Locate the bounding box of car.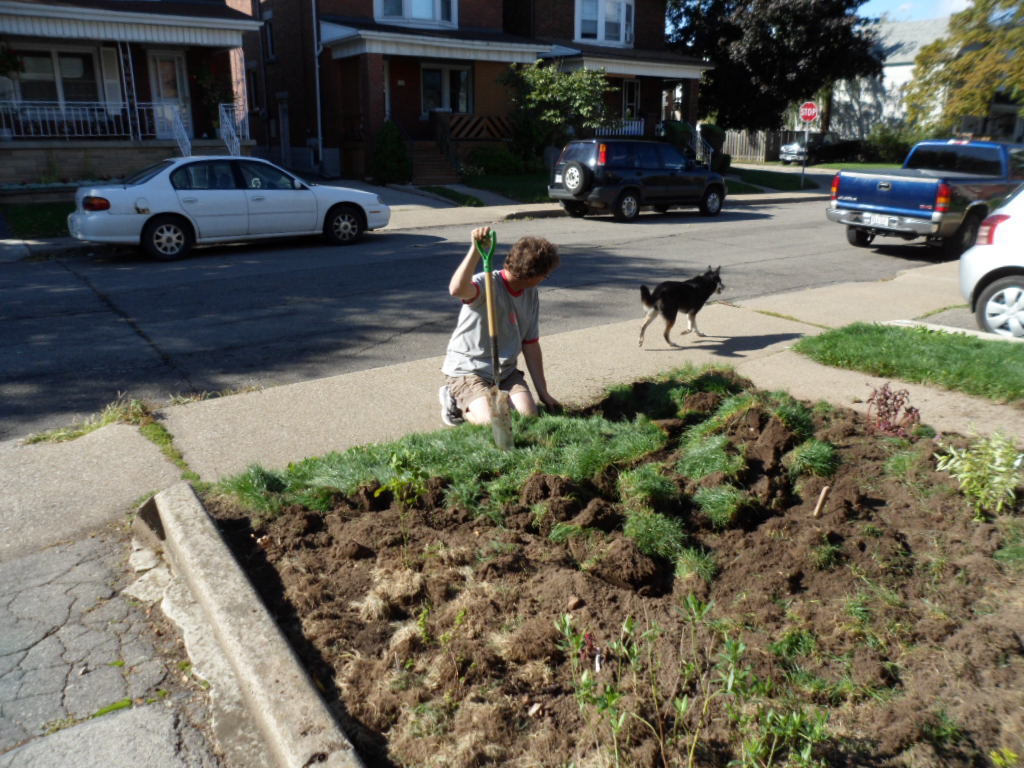
Bounding box: (781,129,843,163).
